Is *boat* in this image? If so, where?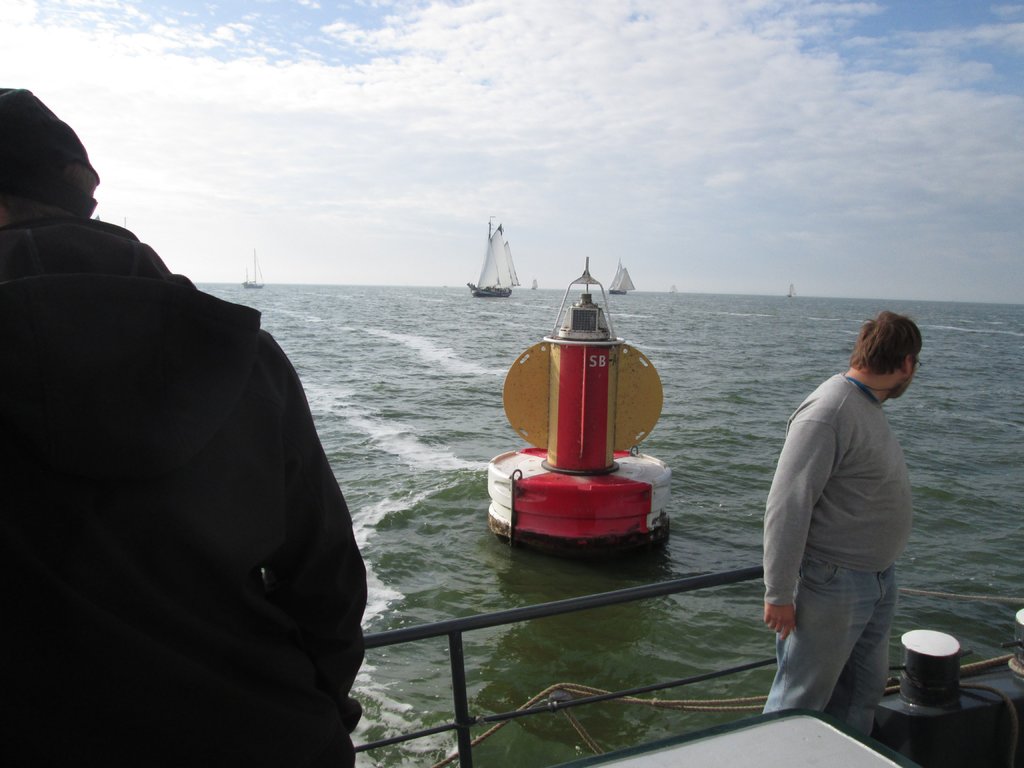
Yes, at (494, 247, 714, 555).
